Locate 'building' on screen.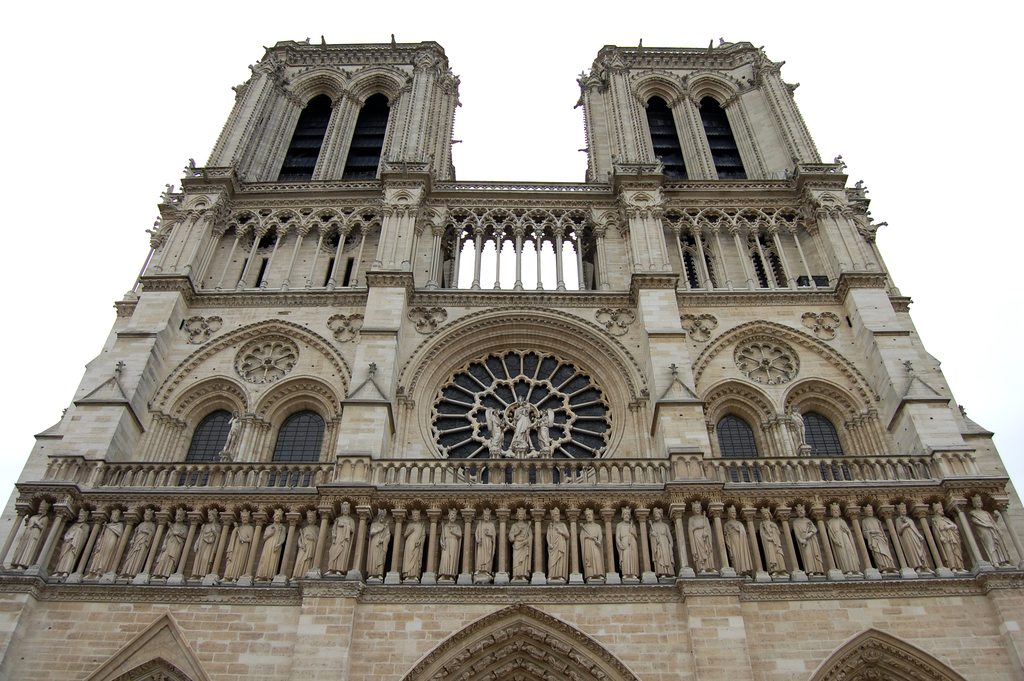
On screen at {"left": 0, "top": 42, "right": 1023, "bottom": 680}.
